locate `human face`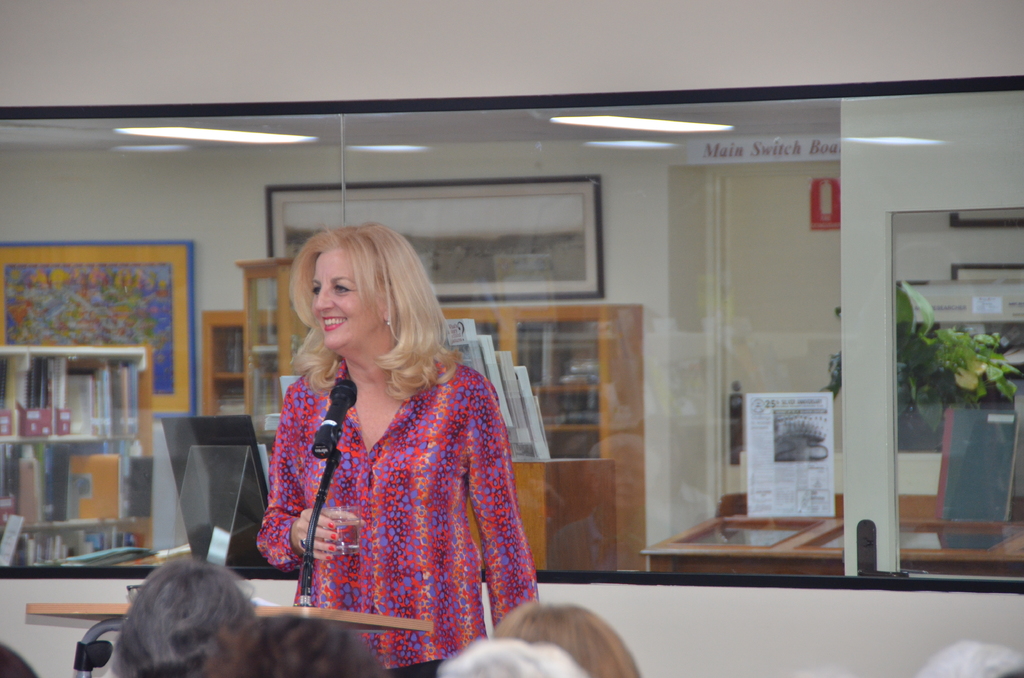
bbox=[306, 244, 383, 353]
